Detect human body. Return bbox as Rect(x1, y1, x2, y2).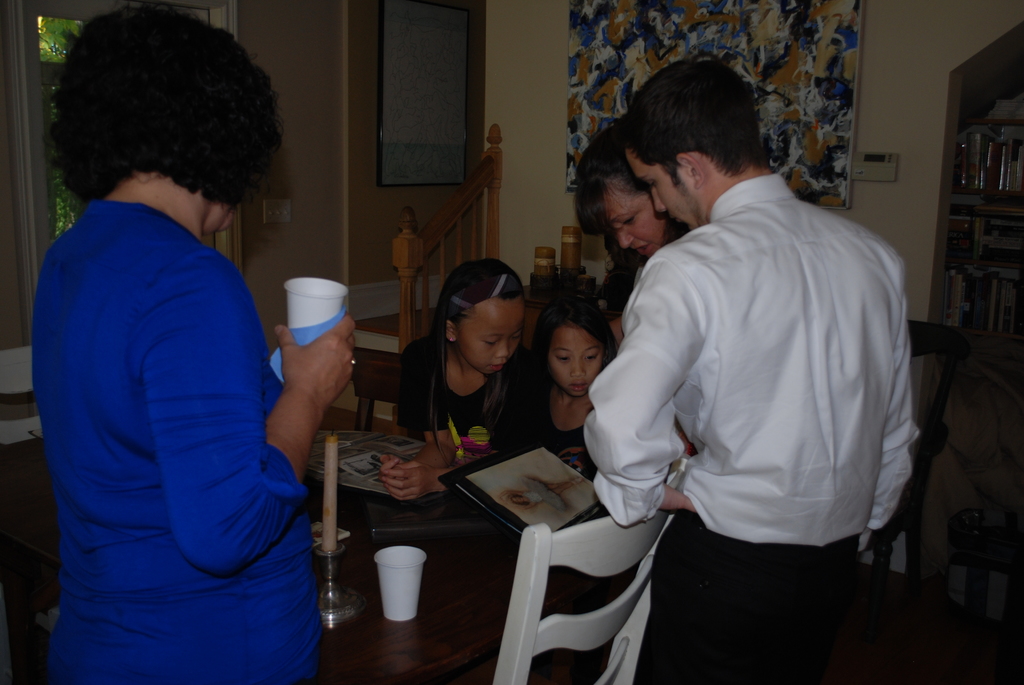
Rect(556, 25, 932, 671).
